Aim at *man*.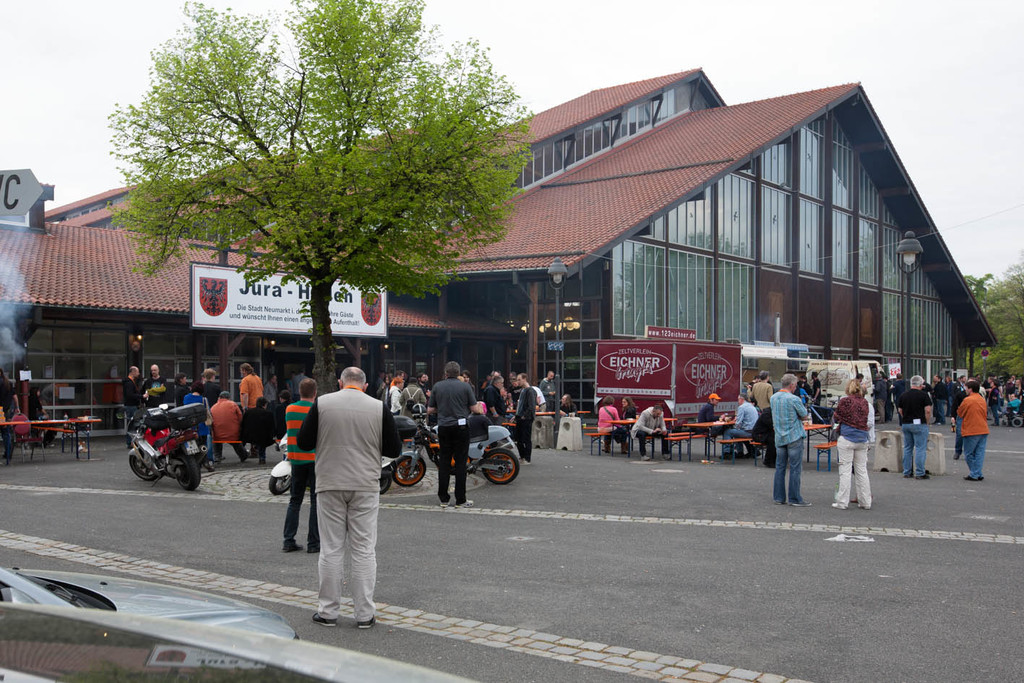
Aimed at l=210, t=385, r=252, b=460.
